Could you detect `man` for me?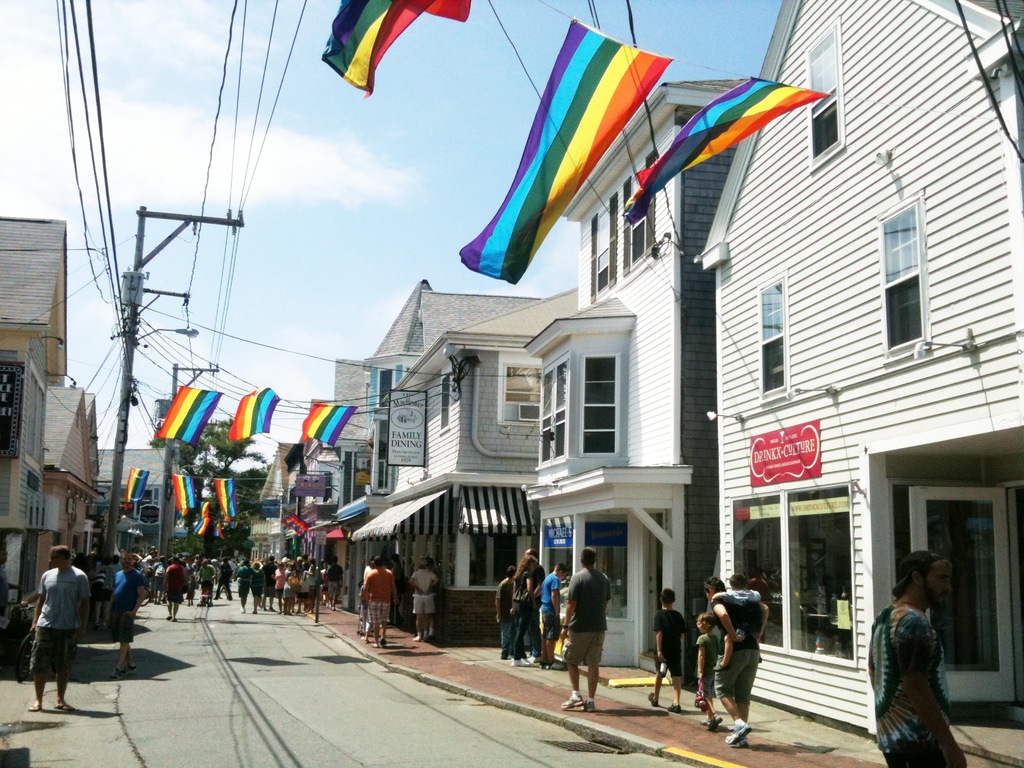
Detection result: bbox=[701, 574, 769, 748].
